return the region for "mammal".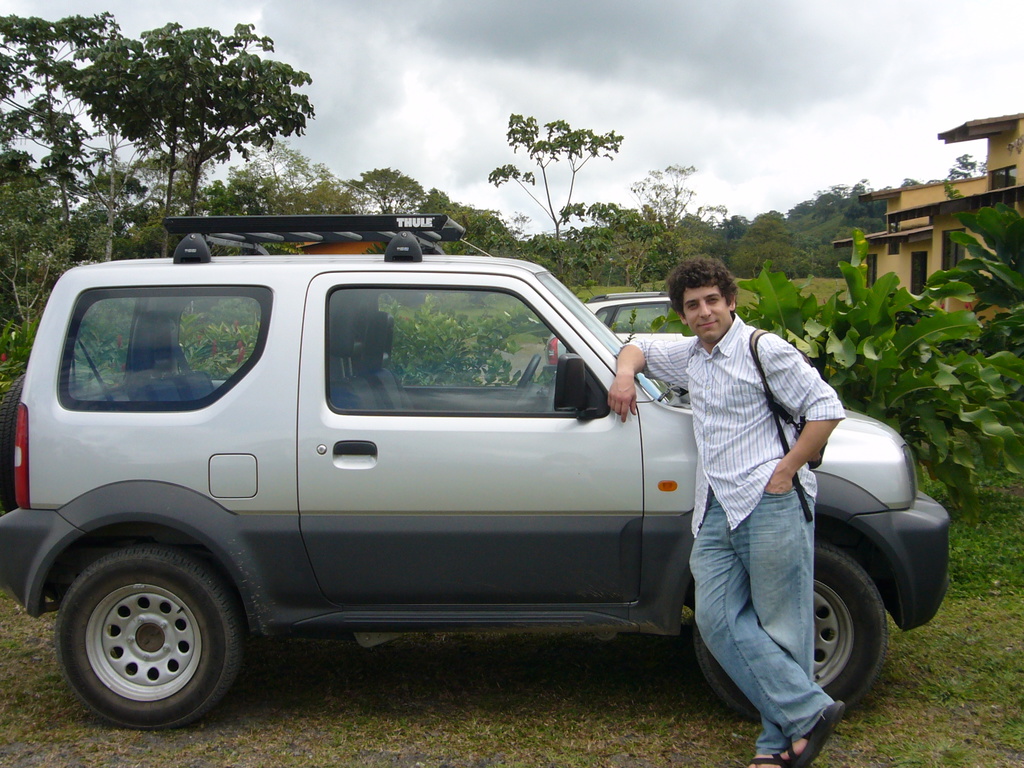
<bbox>612, 258, 842, 762</bbox>.
